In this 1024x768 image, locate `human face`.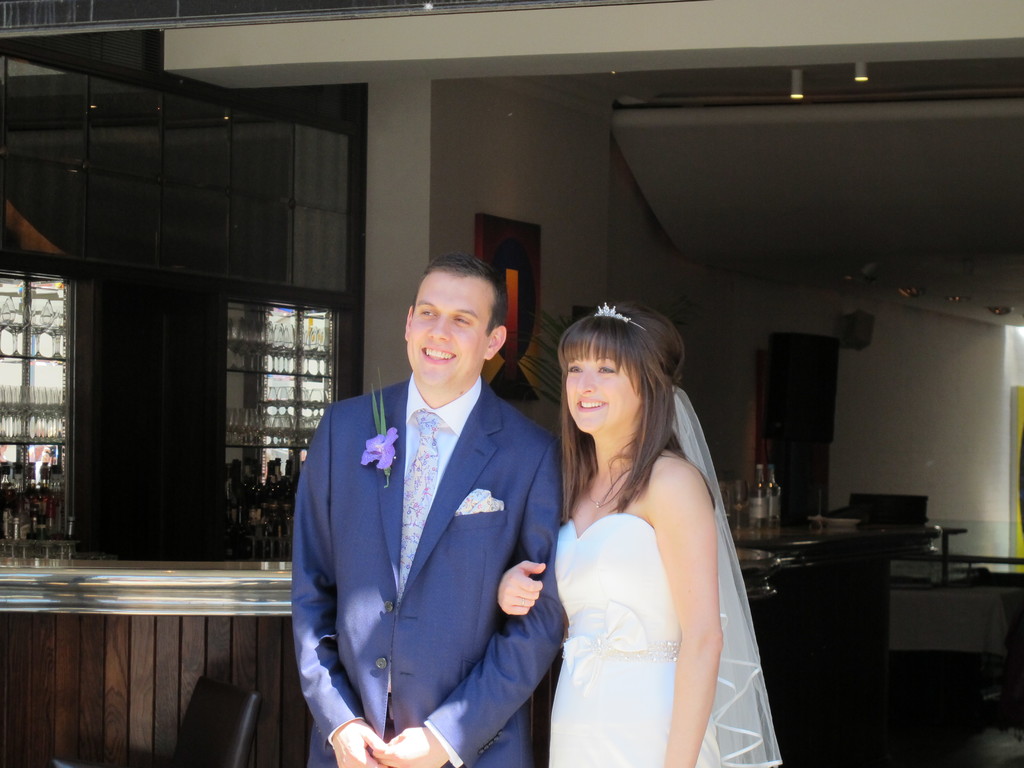
Bounding box: 407, 270, 488, 386.
